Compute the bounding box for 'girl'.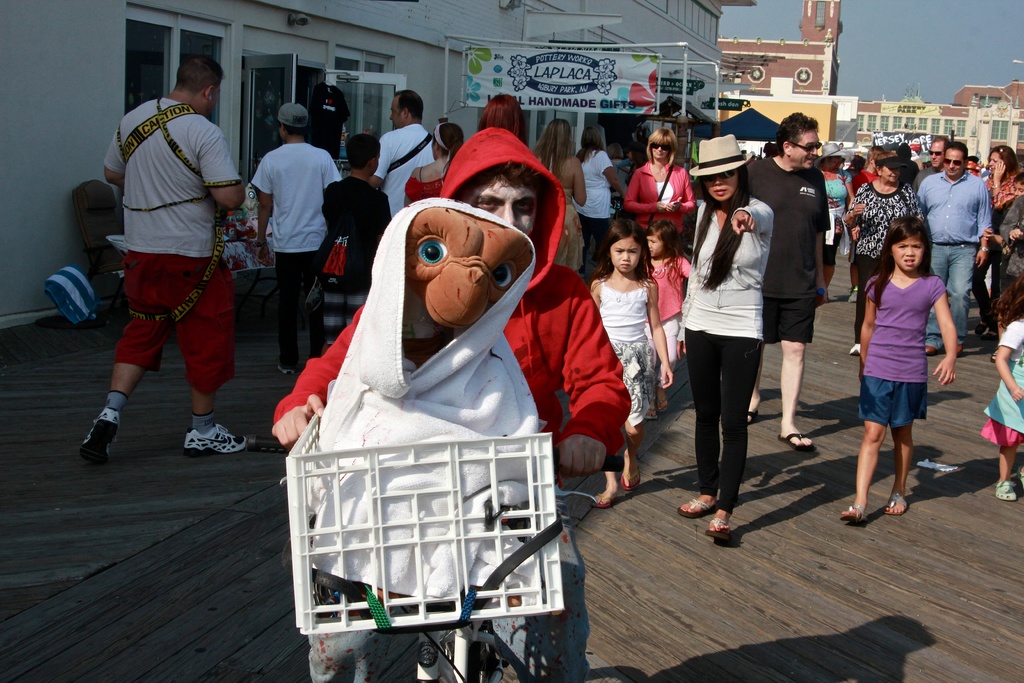
bbox=(645, 221, 692, 420).
